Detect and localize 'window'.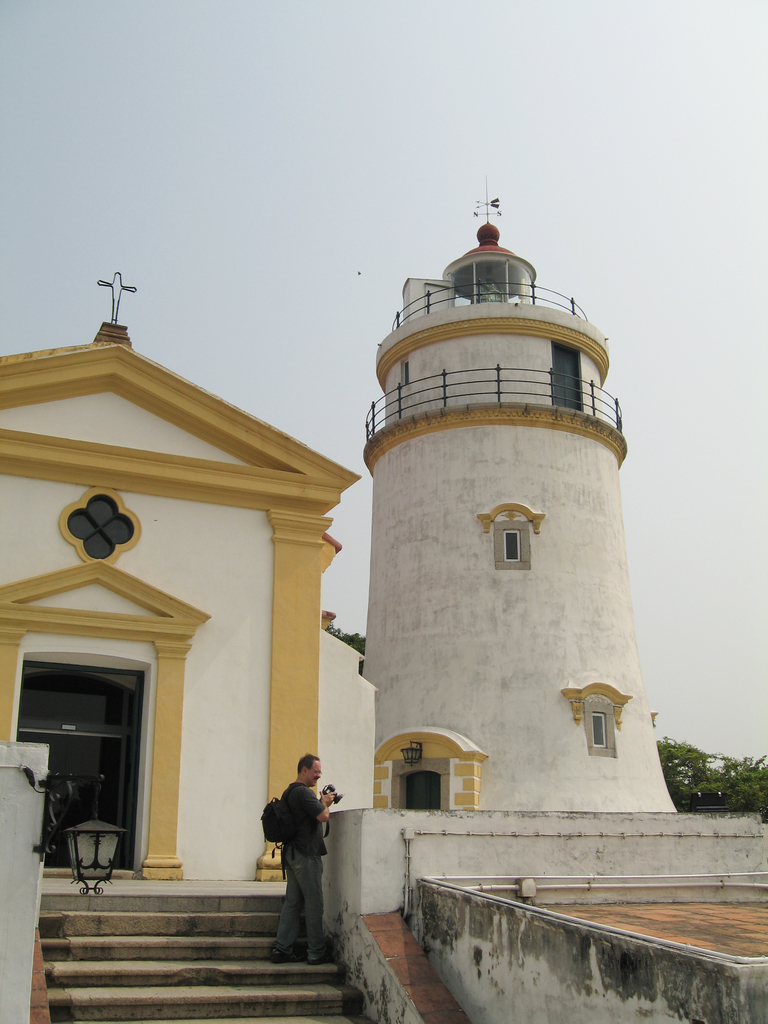
Localized at Rect(593, 714, 607, 744).
